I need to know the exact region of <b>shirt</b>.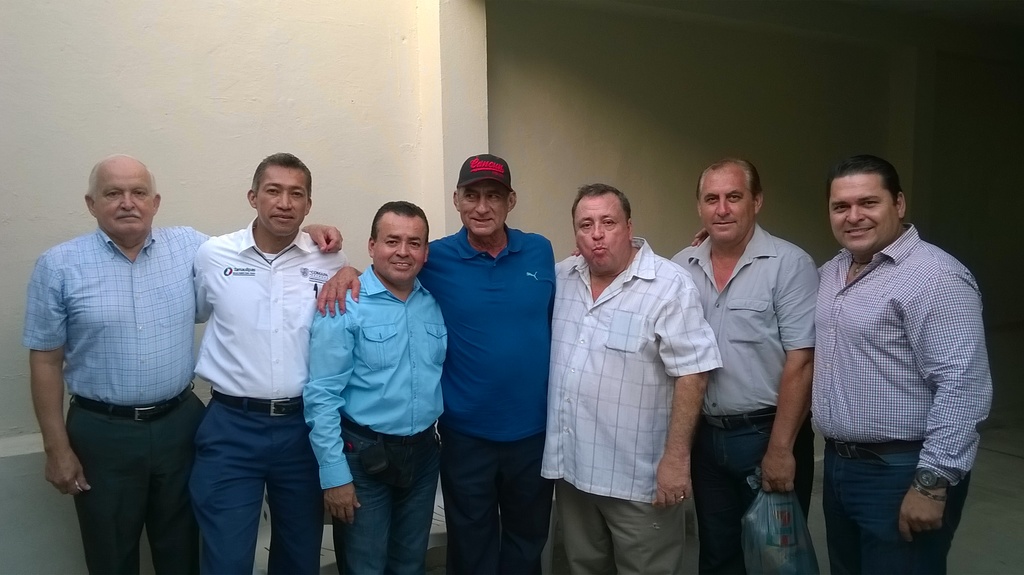
Region: bbox=(190, 213, 351, 399).
